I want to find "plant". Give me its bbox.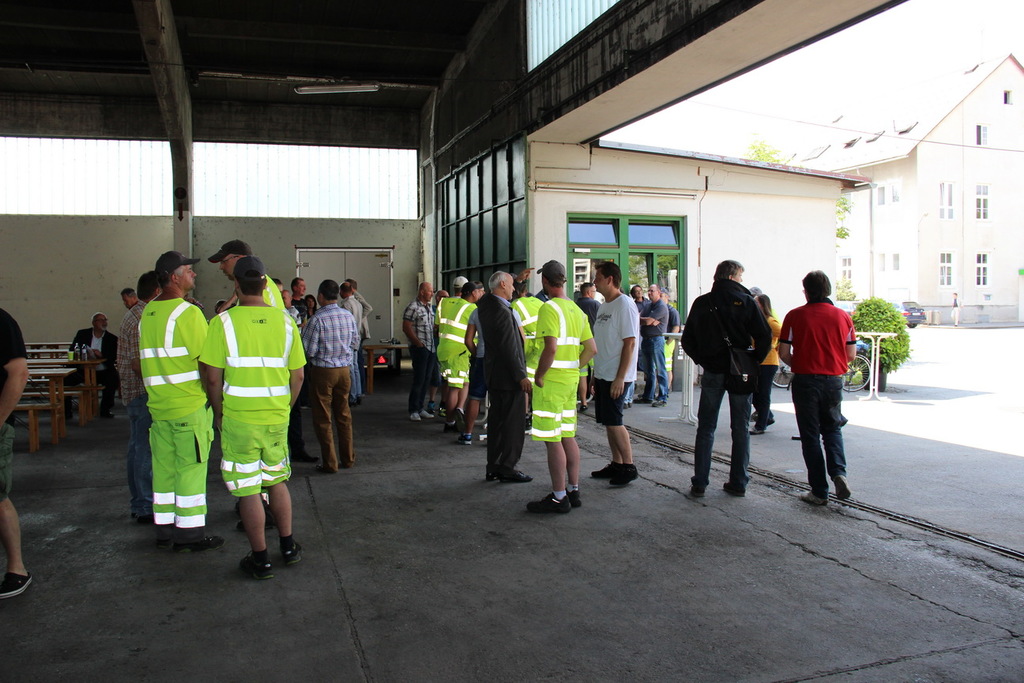
Rect(847, 296, 910, 397).
